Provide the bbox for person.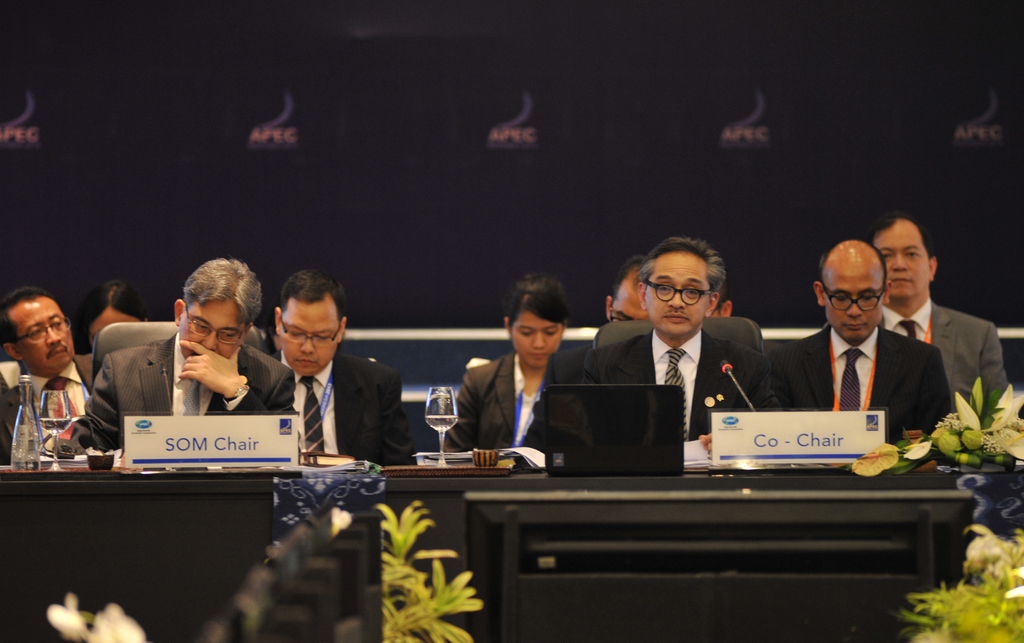
region(442, 272, 579, 450).
